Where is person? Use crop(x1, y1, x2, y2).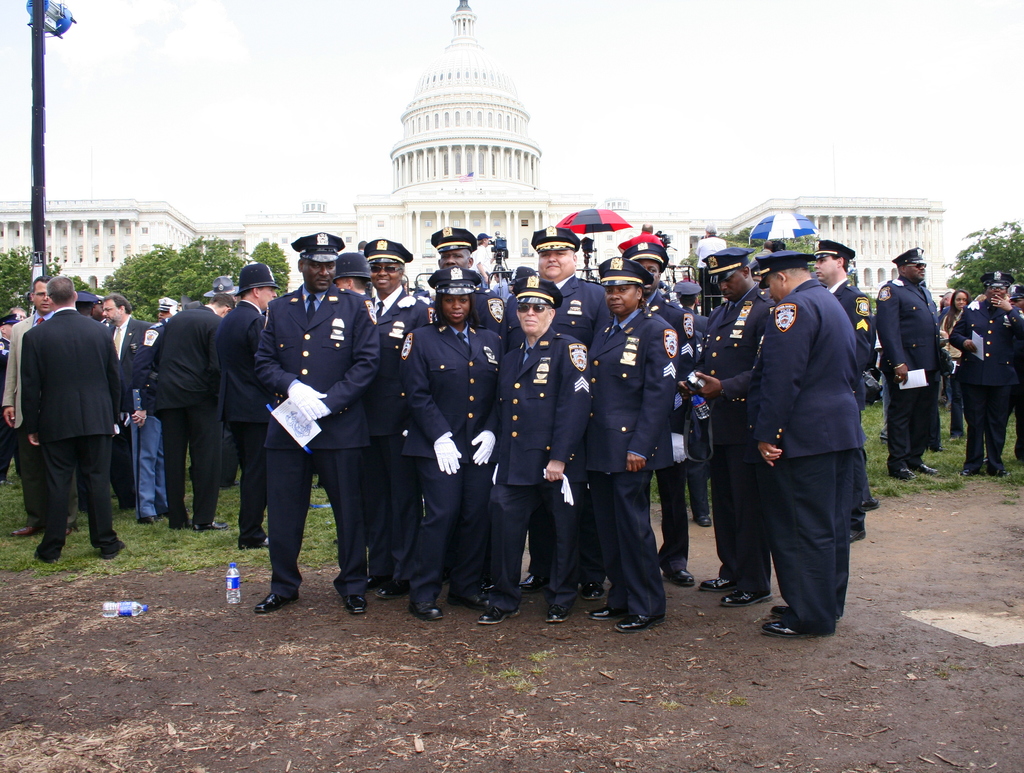
crop(26, 272, 129, 564).
